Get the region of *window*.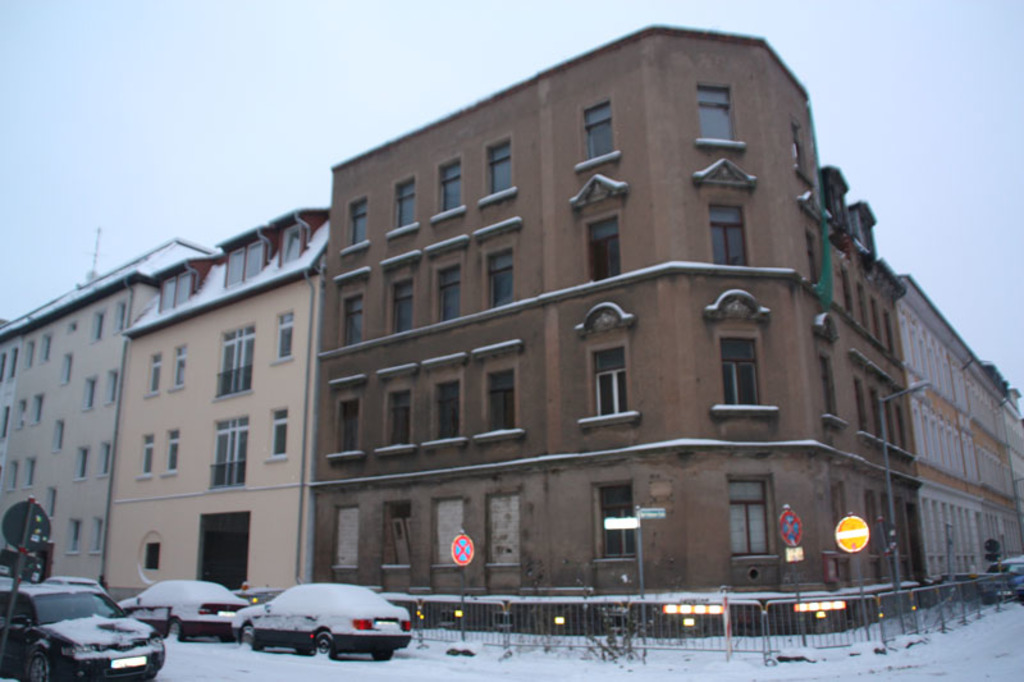
l=140, t=540, r=163, b=571.
